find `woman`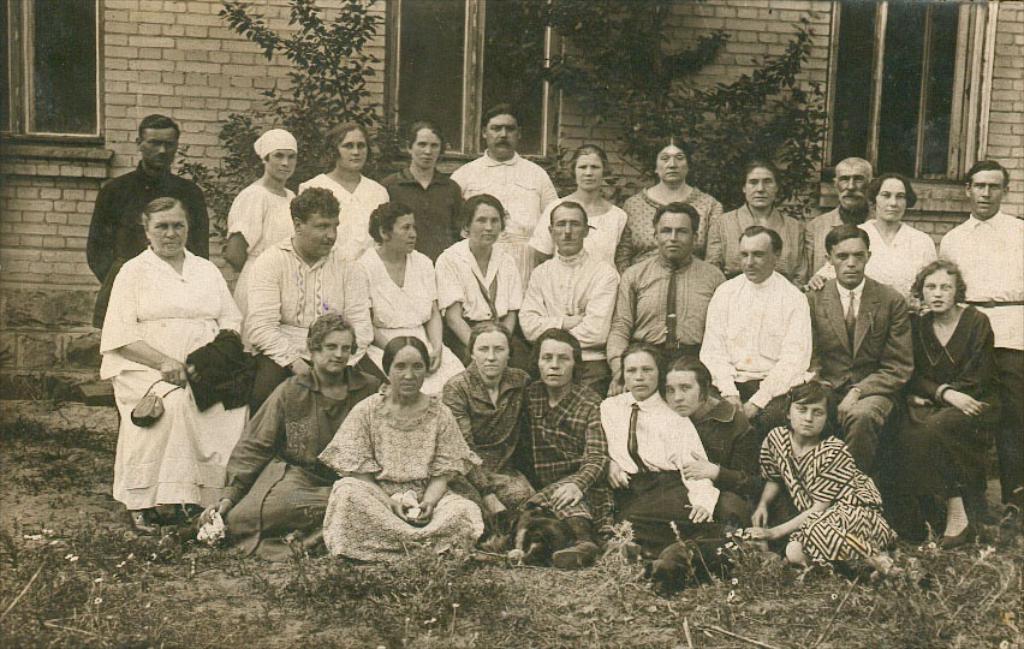
l=430, t=191, r=543, b=376
